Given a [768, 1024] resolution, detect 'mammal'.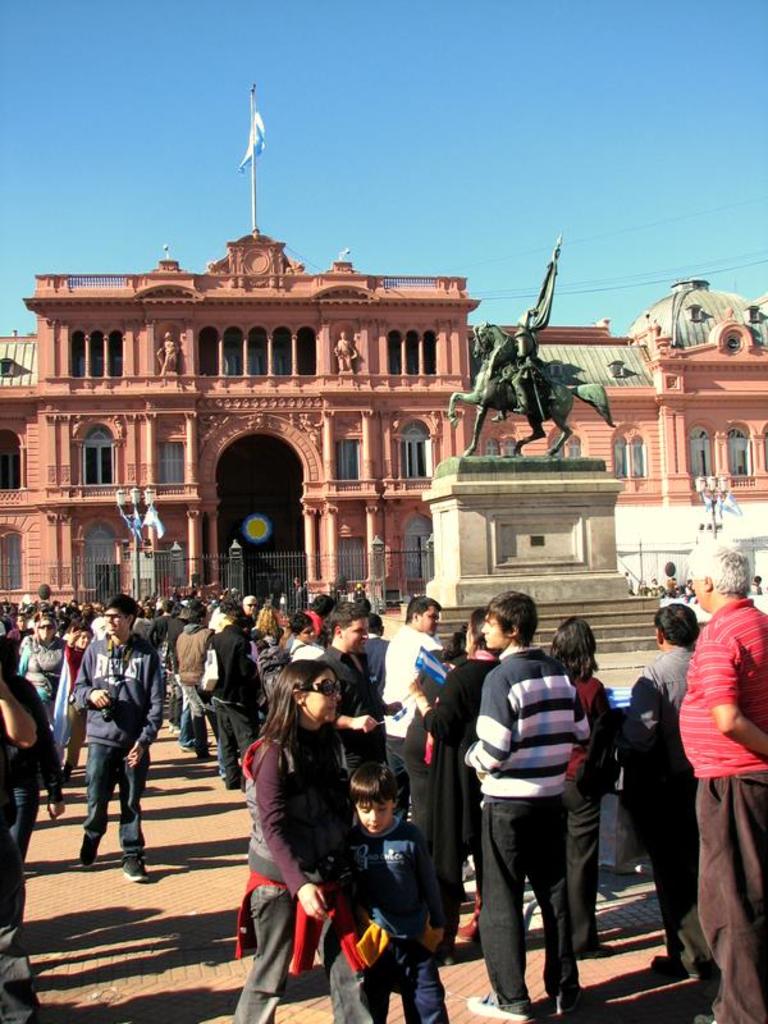
(x1=0, y1=672, x2=44, y2=1023).
